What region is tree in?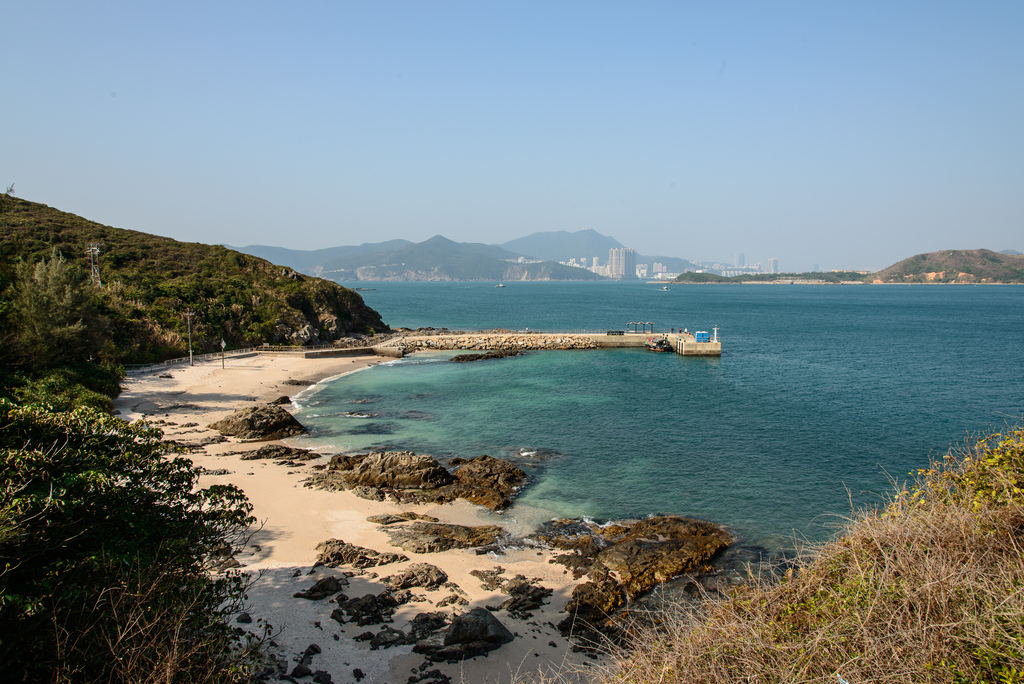
x1=23, y1=351, x2=263, y2=644.
